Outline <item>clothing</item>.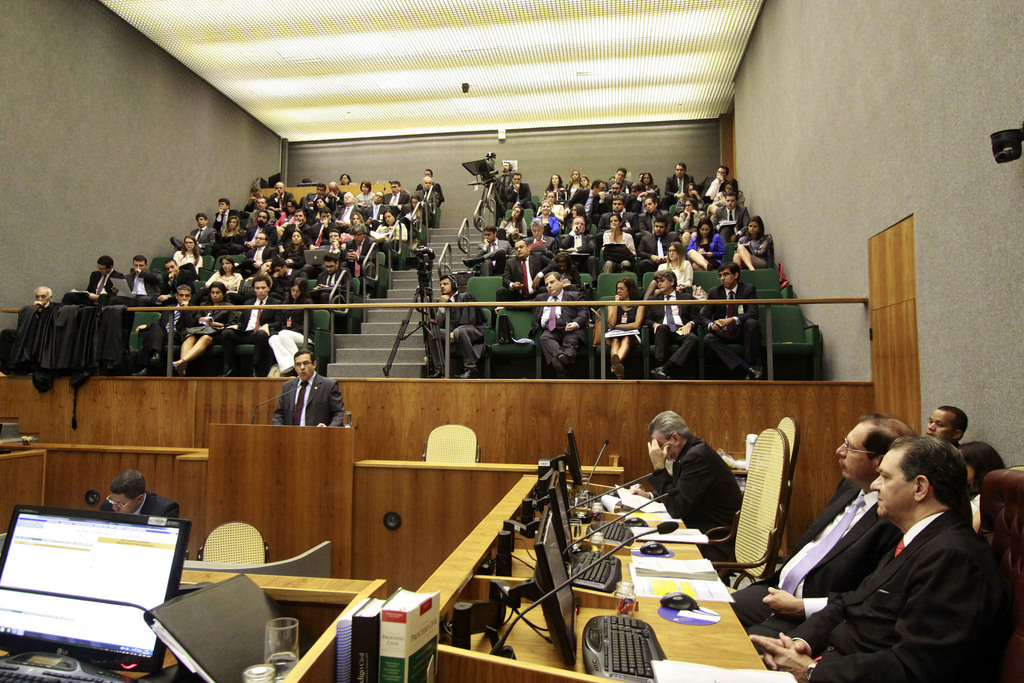
Outline: (x1=316, y1=204, x2=333, y2=221).
